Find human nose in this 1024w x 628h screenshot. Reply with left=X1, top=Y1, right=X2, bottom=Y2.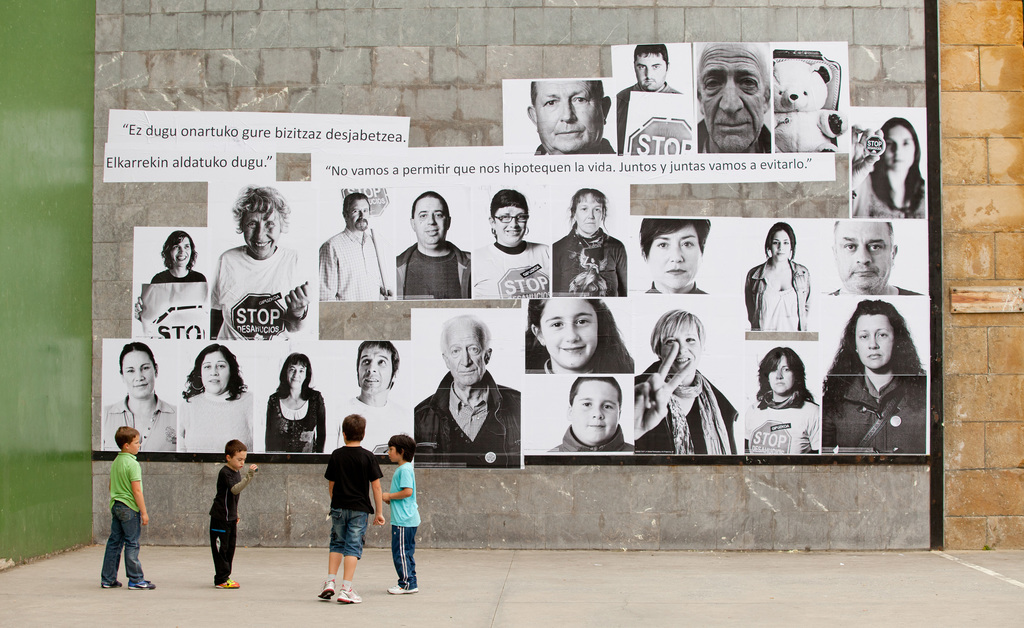
left=646, top=67, right=651, bottom=76.
